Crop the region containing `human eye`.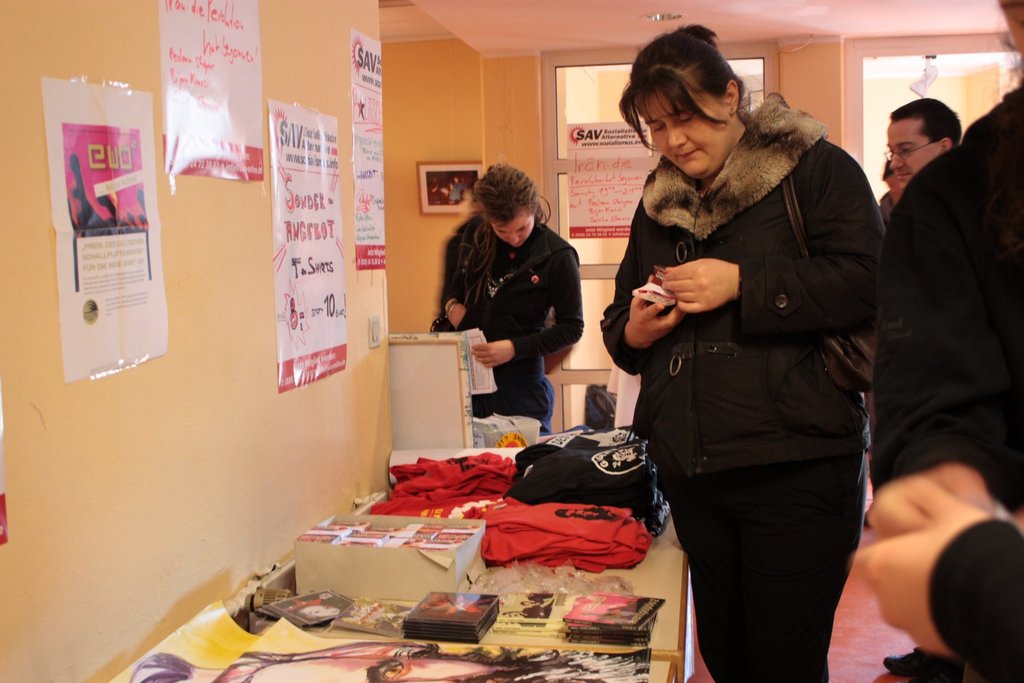
Crop region: (515, 225, 527, 232).
